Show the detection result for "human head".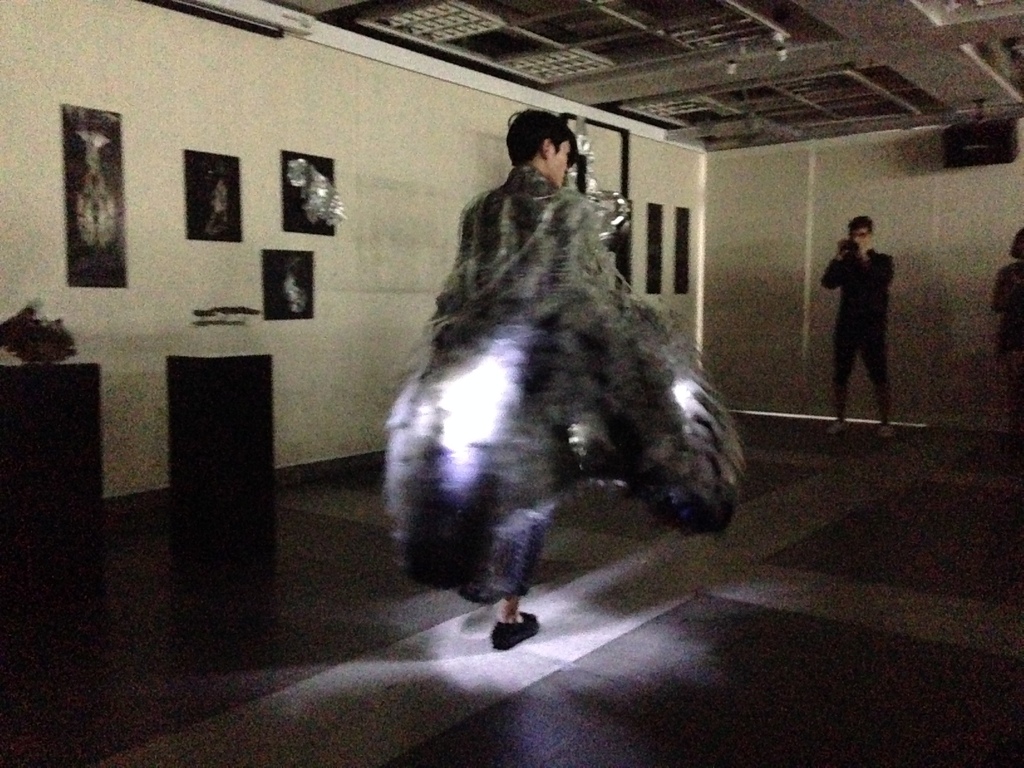
847 218 870 248.
